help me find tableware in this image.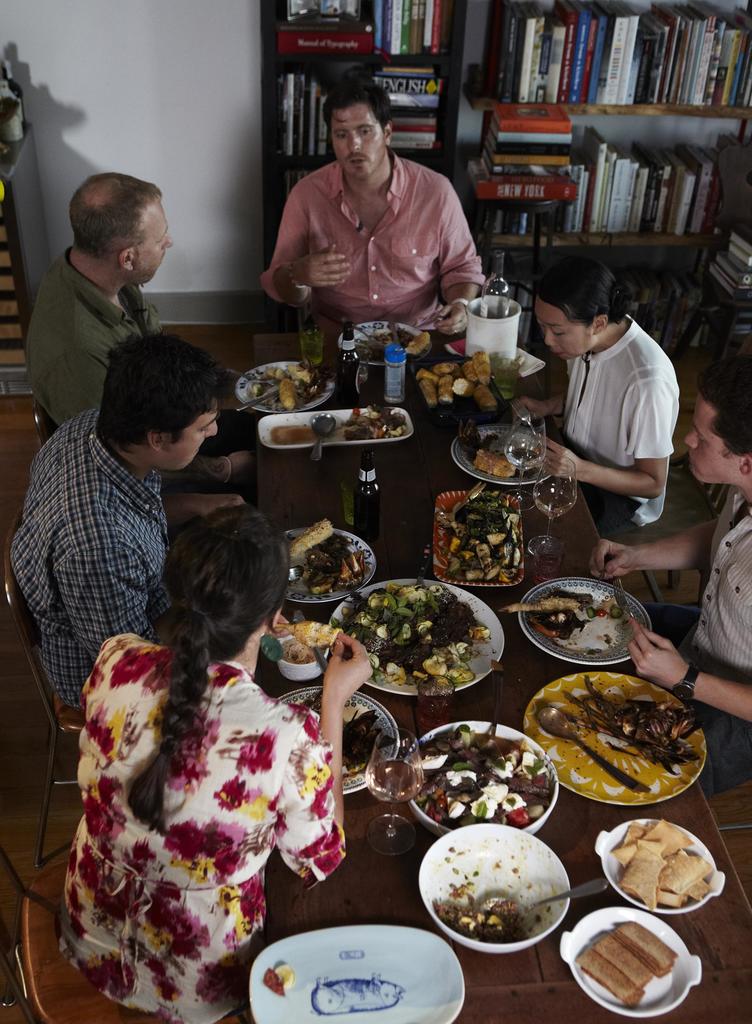
Found it: Rect(452, 295, 513, 355).
